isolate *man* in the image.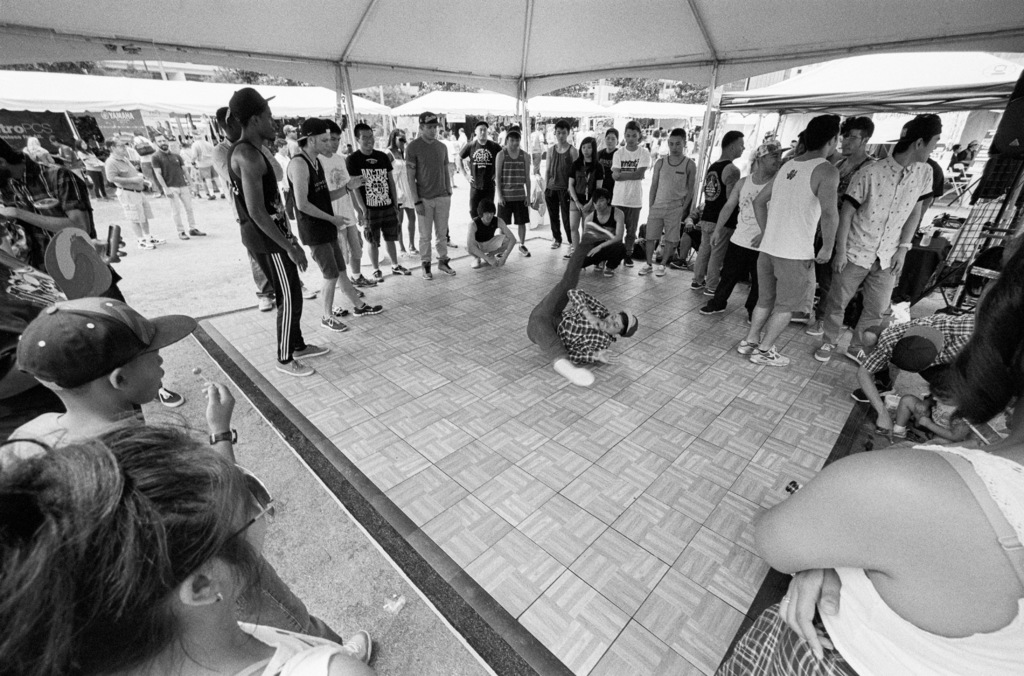
Isolated region: crop(536, 120, 579, 246).
